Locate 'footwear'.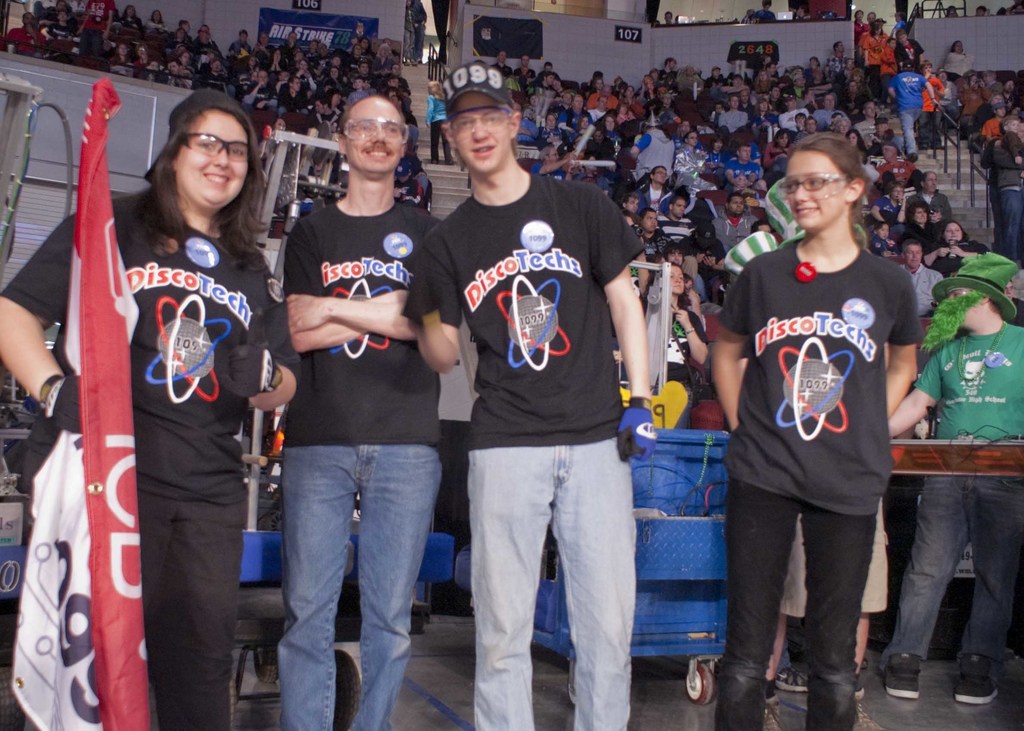
Bounding box: box(847, 666, 870, 705).
